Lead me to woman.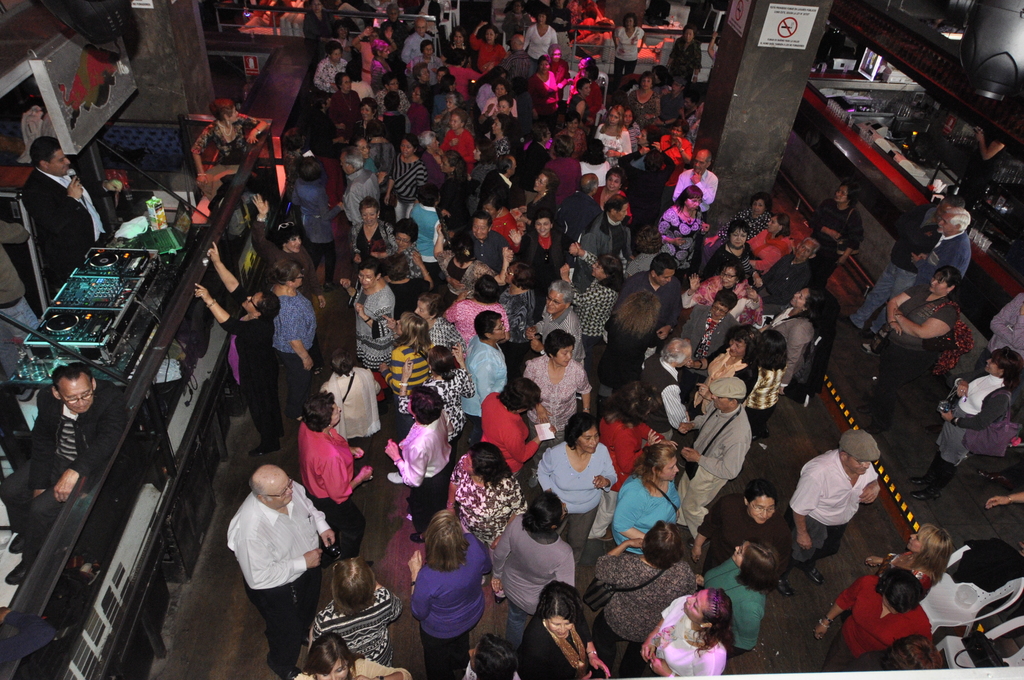
Lead to left=714, top=223, right=764, bottom=282.
